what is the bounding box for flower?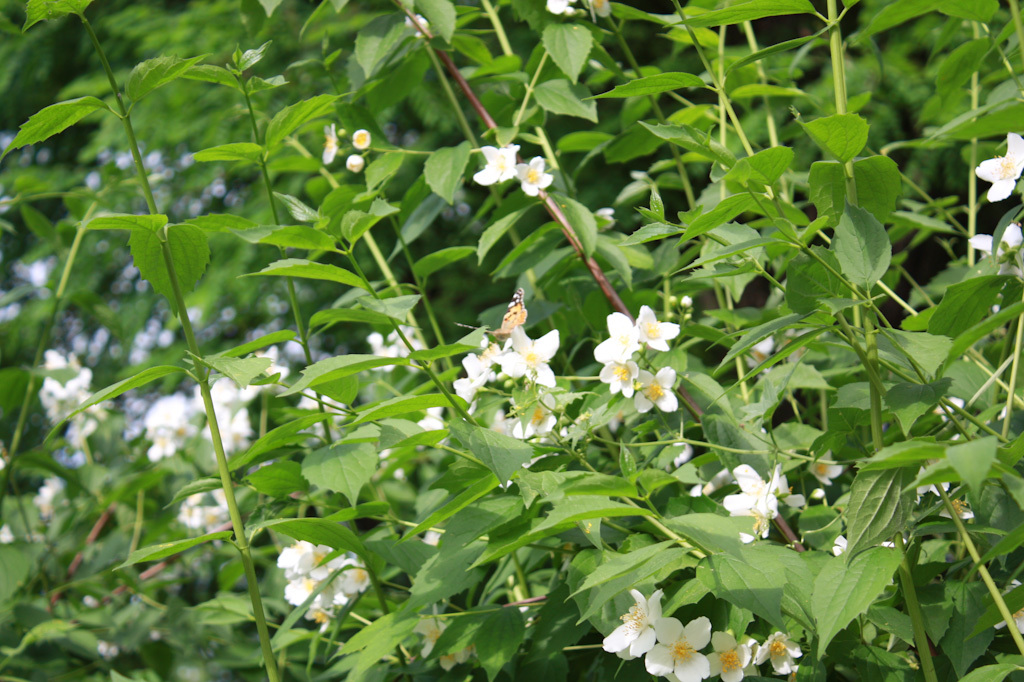
l=473, t=144, r=521, b=181.
